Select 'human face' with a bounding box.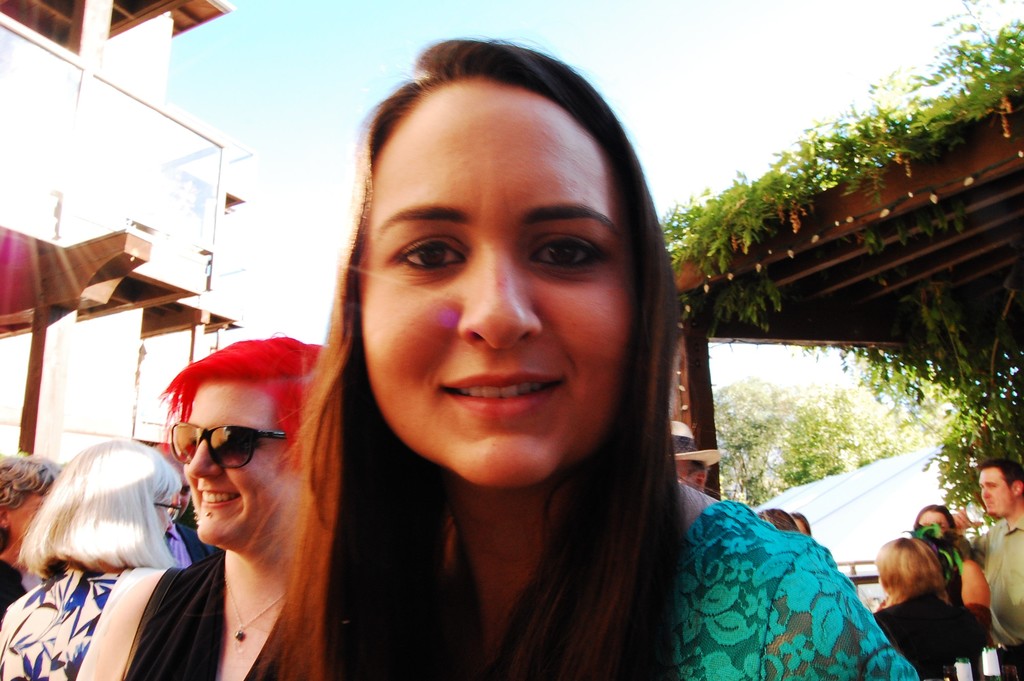
bbox(178, 374, 291, 537).
